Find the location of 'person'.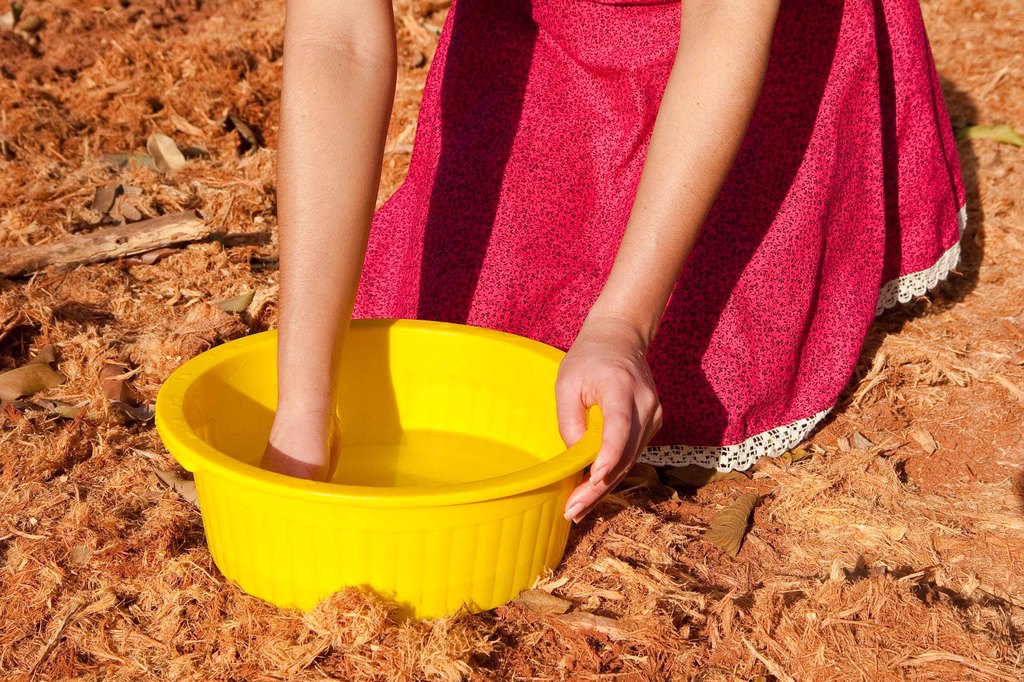
Location: 269,0,967,476.
